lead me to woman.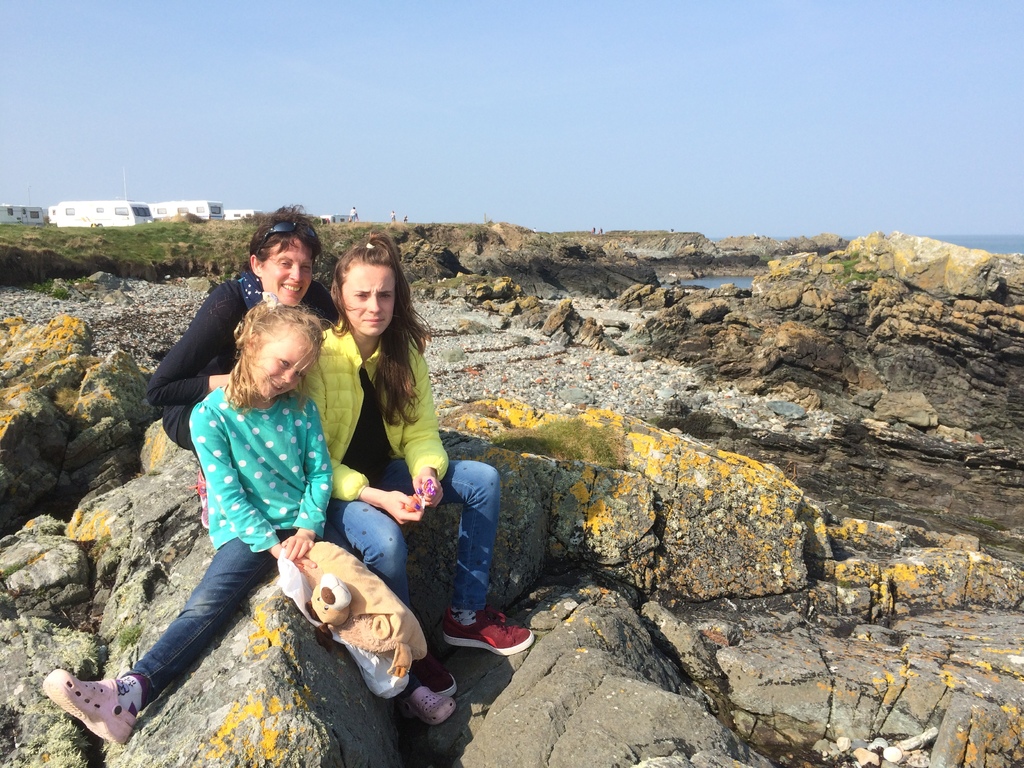
Lead to 140, 198, 333, 525.
